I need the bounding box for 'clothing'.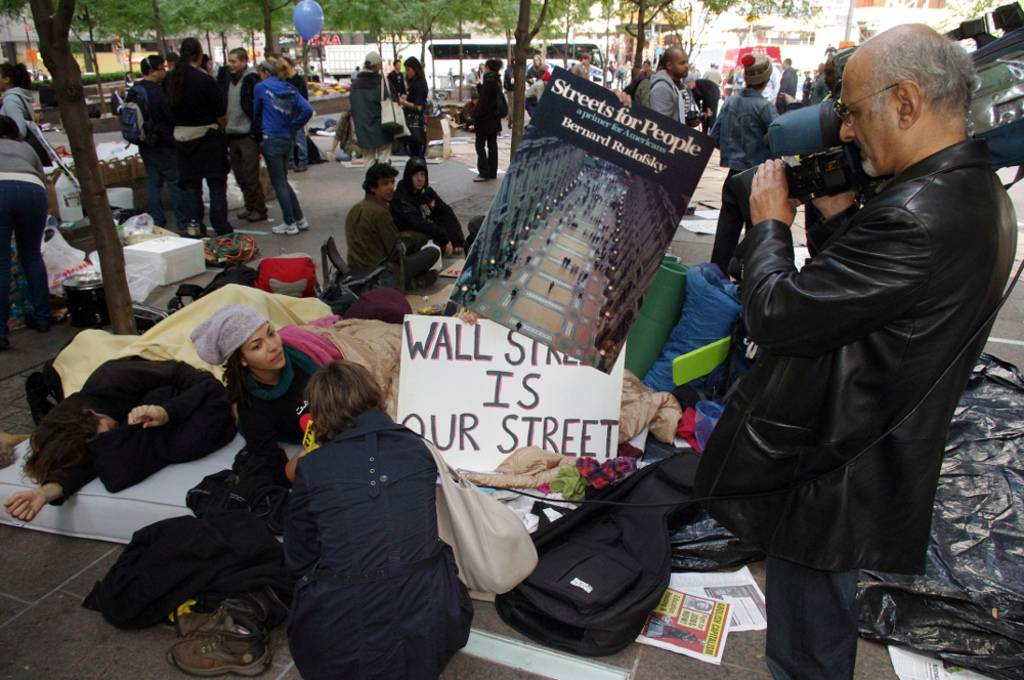
Here it is: [x1=471, y1=71, x2=509, y2=177].
